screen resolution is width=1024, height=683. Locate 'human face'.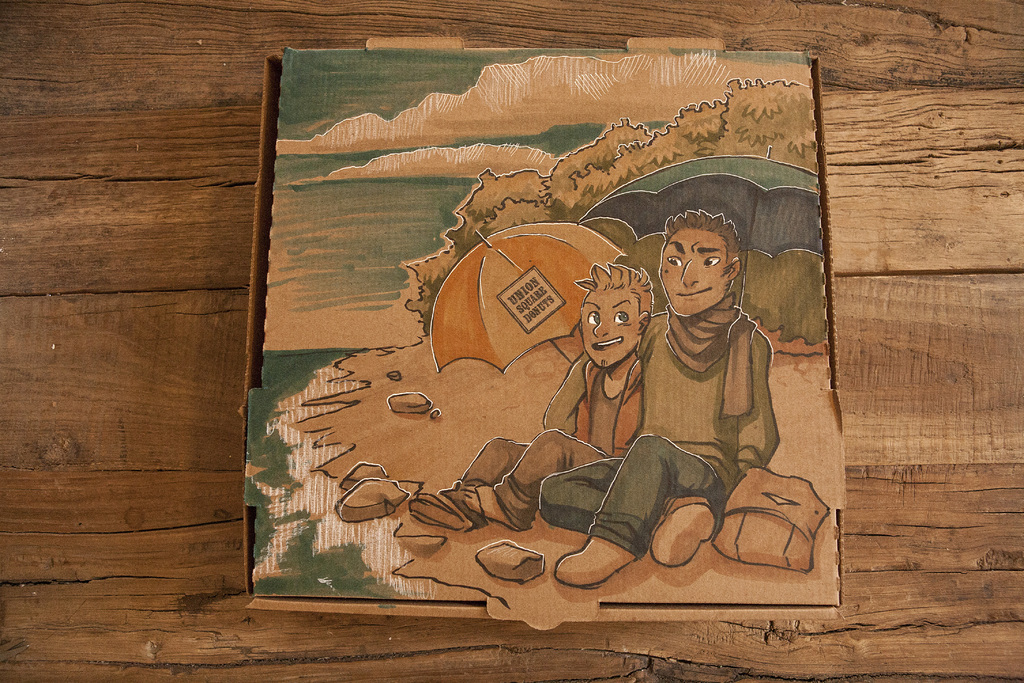
(x1=579, y1=285, x2=637, y2=373).
